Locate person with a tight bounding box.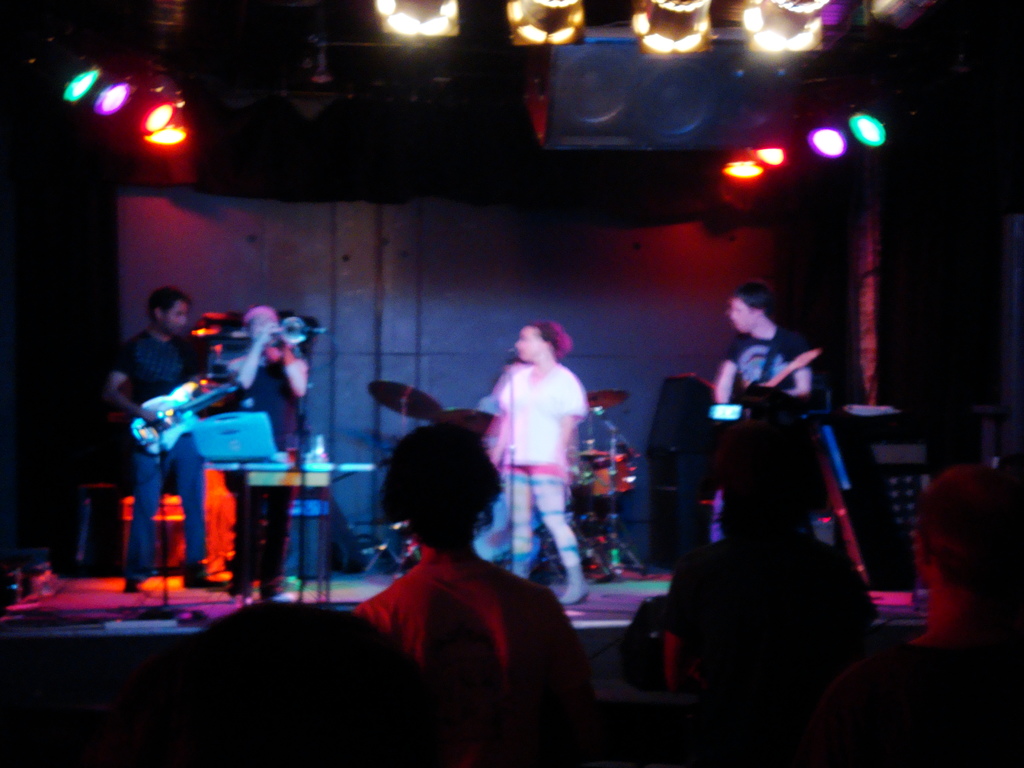
(x1=481, y1=316, x2=591, y2=597).
